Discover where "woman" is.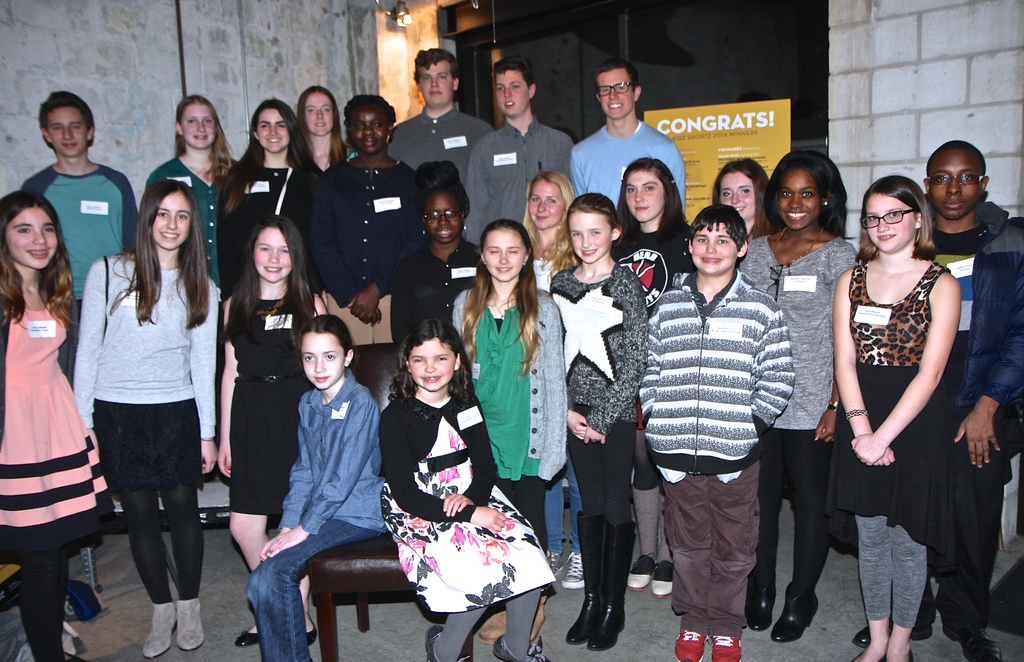
Discovered at BBox(307, 99, 431, 417).
